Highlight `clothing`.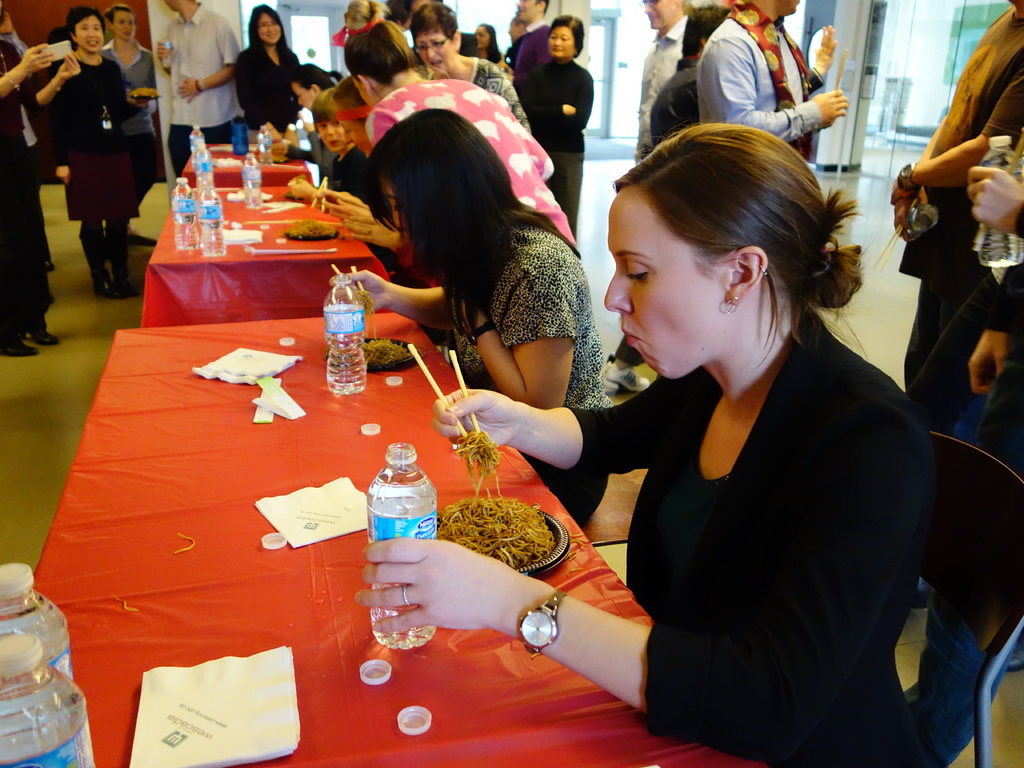
Highlighted region: [left=897, top=1, right=1023, bottom=387].
